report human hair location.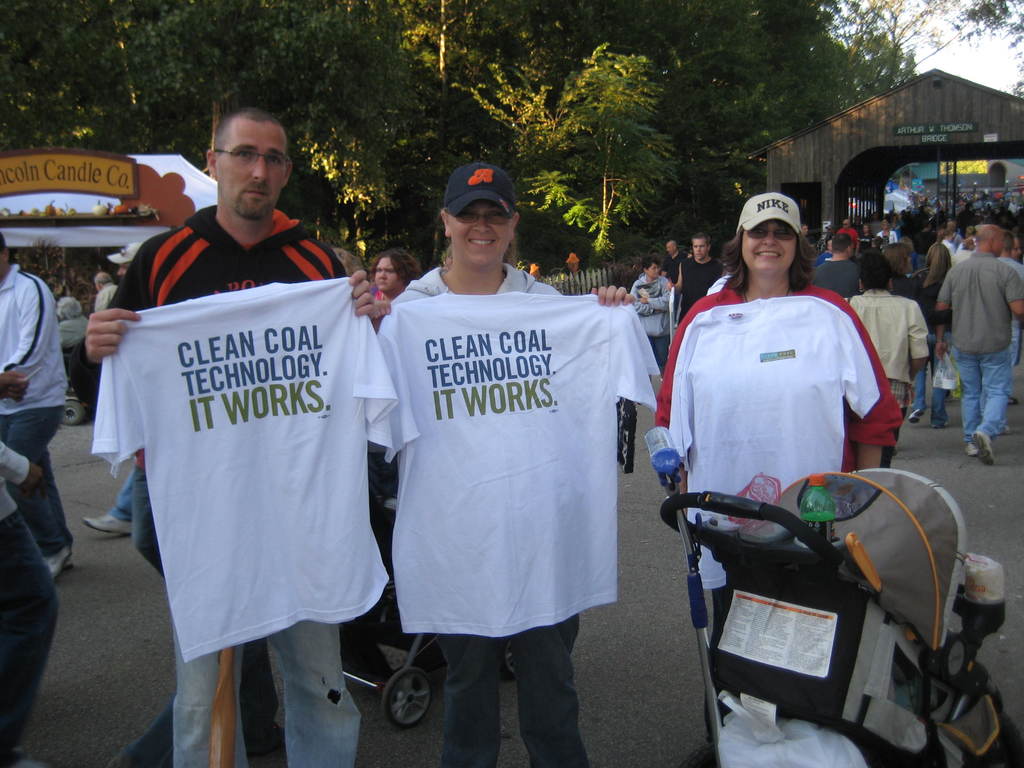
Report: (881, 240, 913, 277).
